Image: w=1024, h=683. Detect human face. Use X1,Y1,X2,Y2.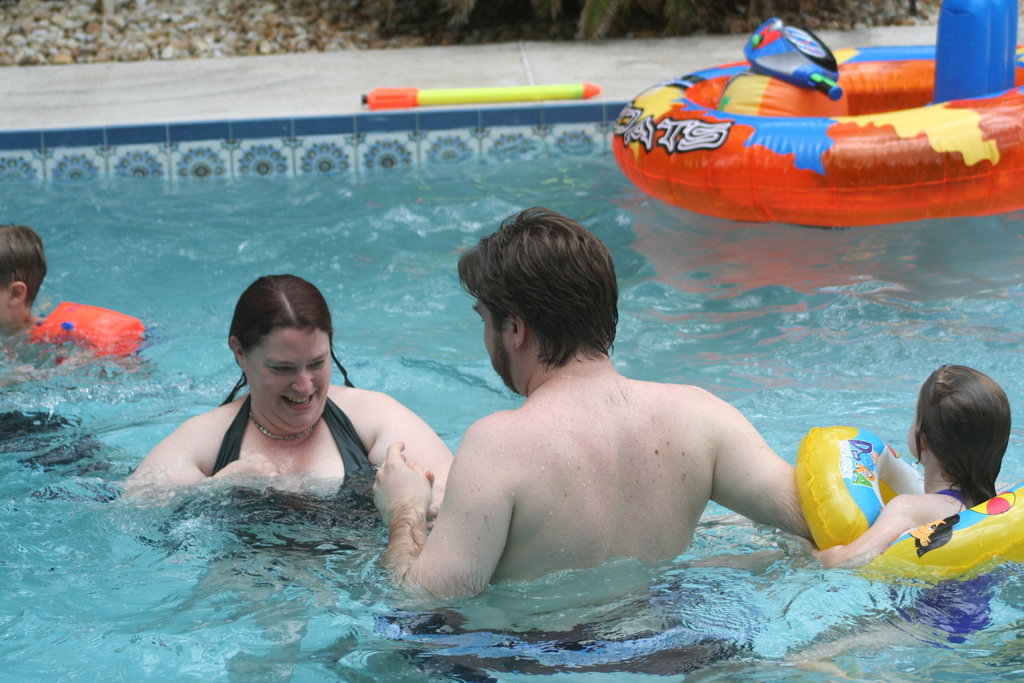
1,288,9,322.
